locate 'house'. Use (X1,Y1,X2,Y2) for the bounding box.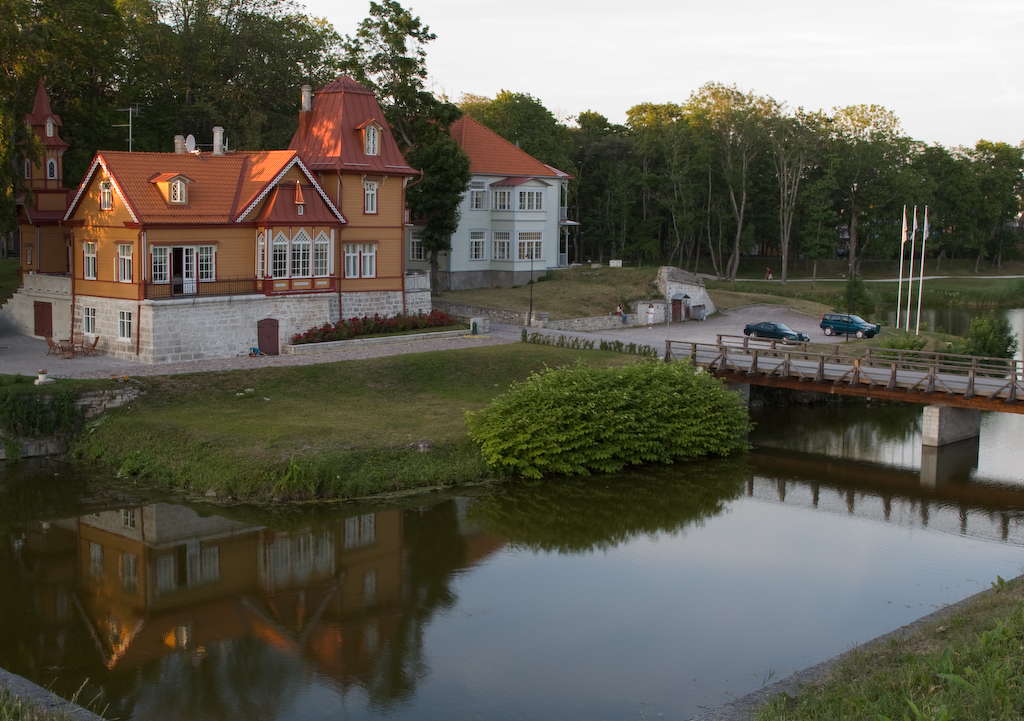
(45,92,436,359).
